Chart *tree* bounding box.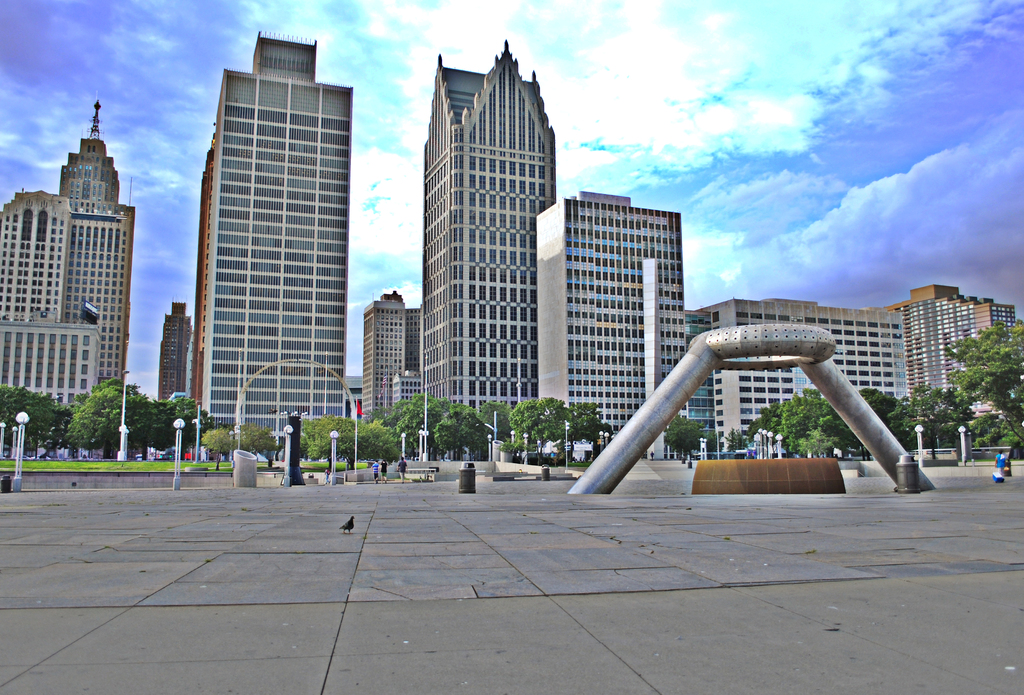
Charted: (left=301, top=411, right=361, bottom=475).
